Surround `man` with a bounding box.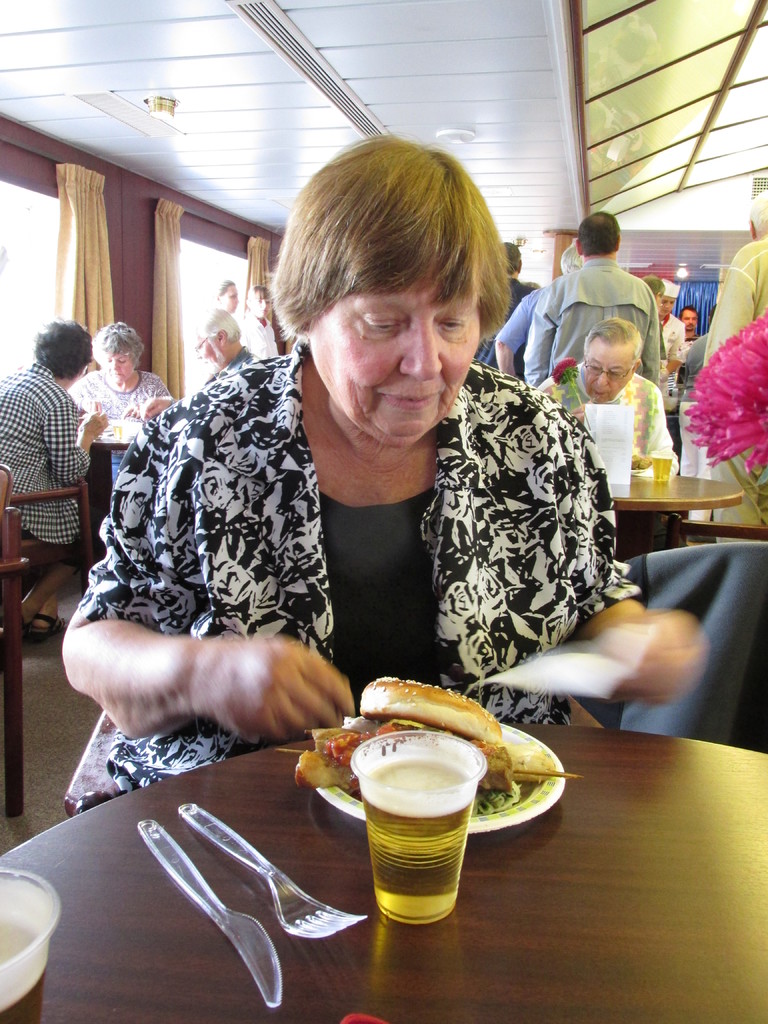
crop(501, 237, 536, 307).
